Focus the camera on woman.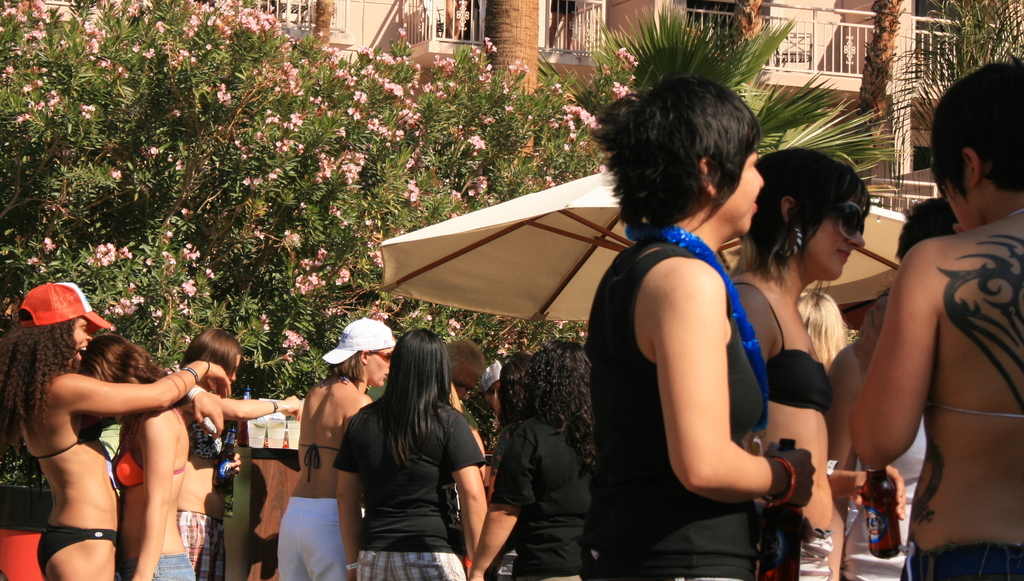
Focus region: (276,317,395,580).
